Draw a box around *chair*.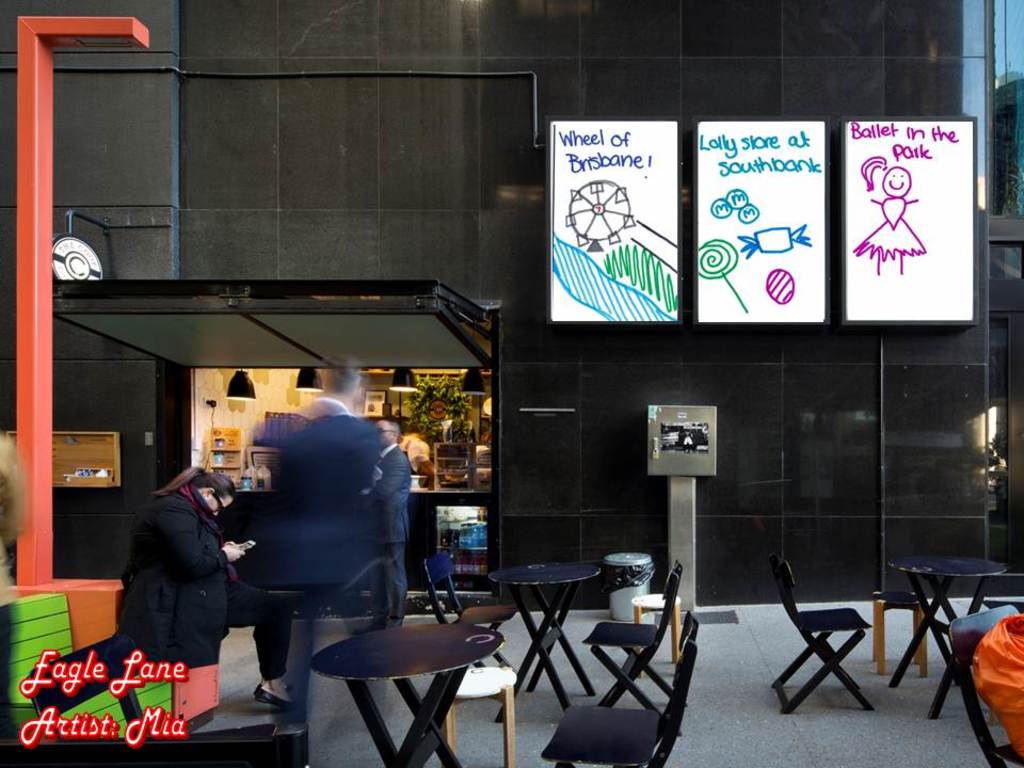
947:603:1023:767.
